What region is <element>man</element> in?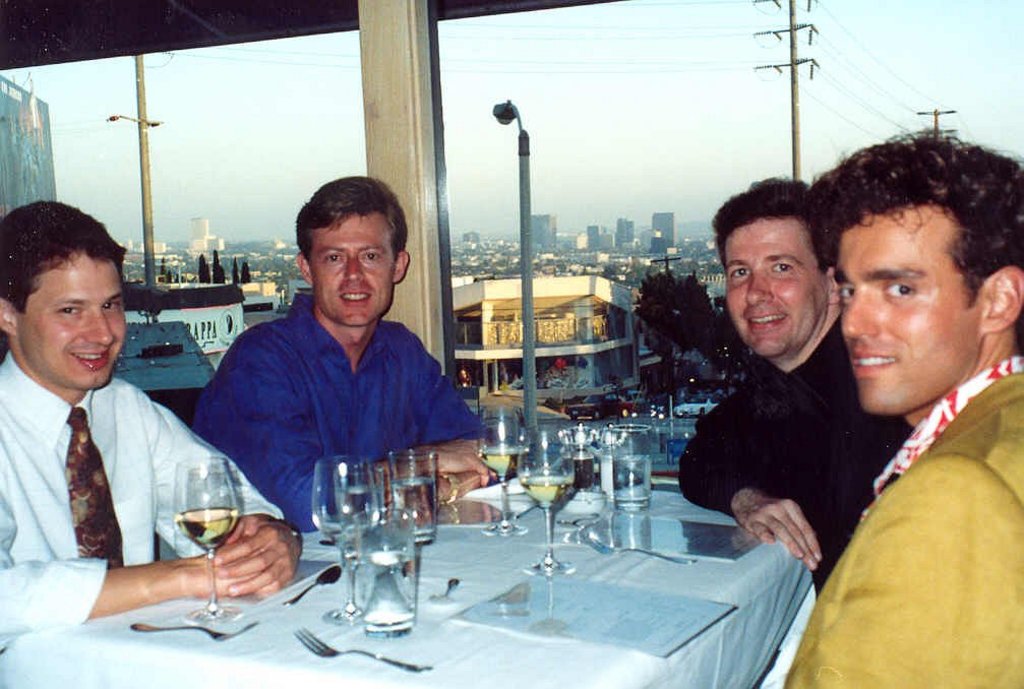
<region>763, 126, 1023, 688</region>.
